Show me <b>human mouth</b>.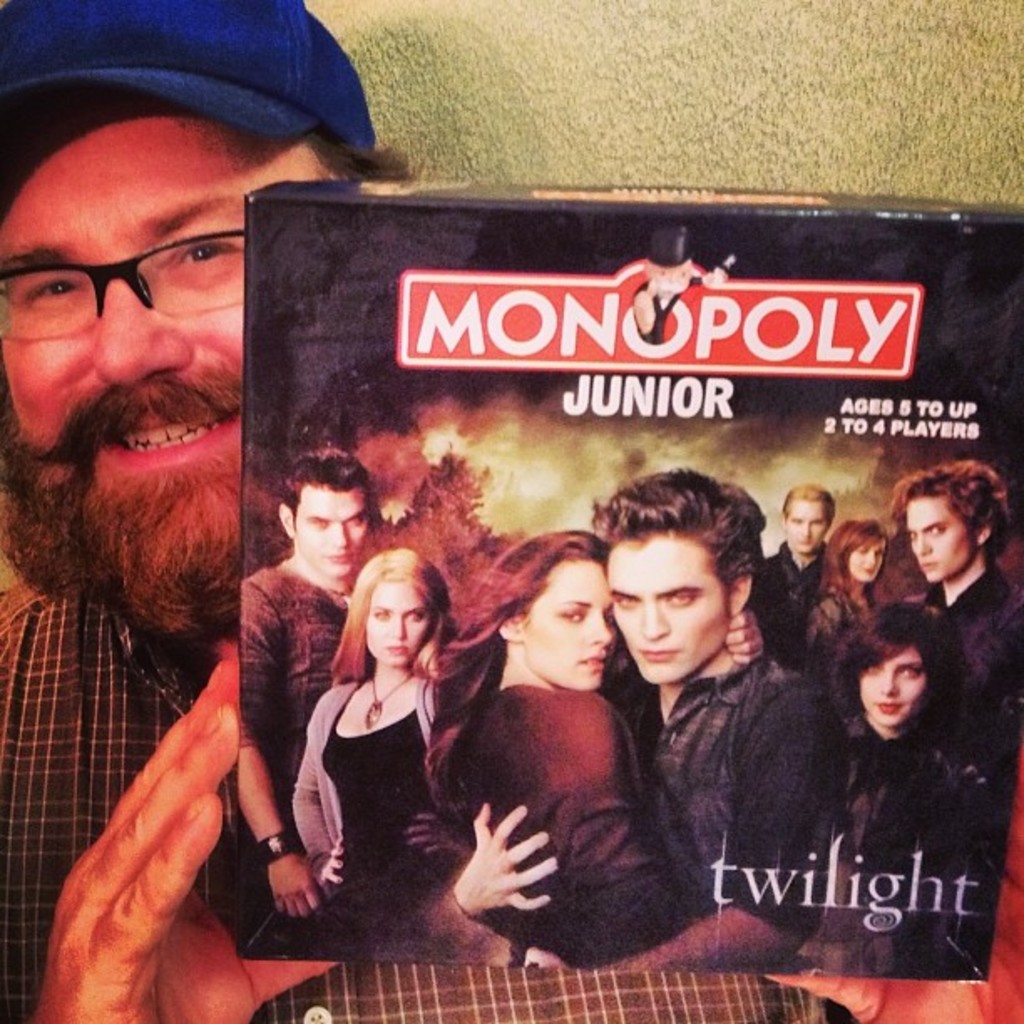
<b>human mouth</b> is here: {"left": 576, "top": 653, "right": 607, "bottom": 674}.
